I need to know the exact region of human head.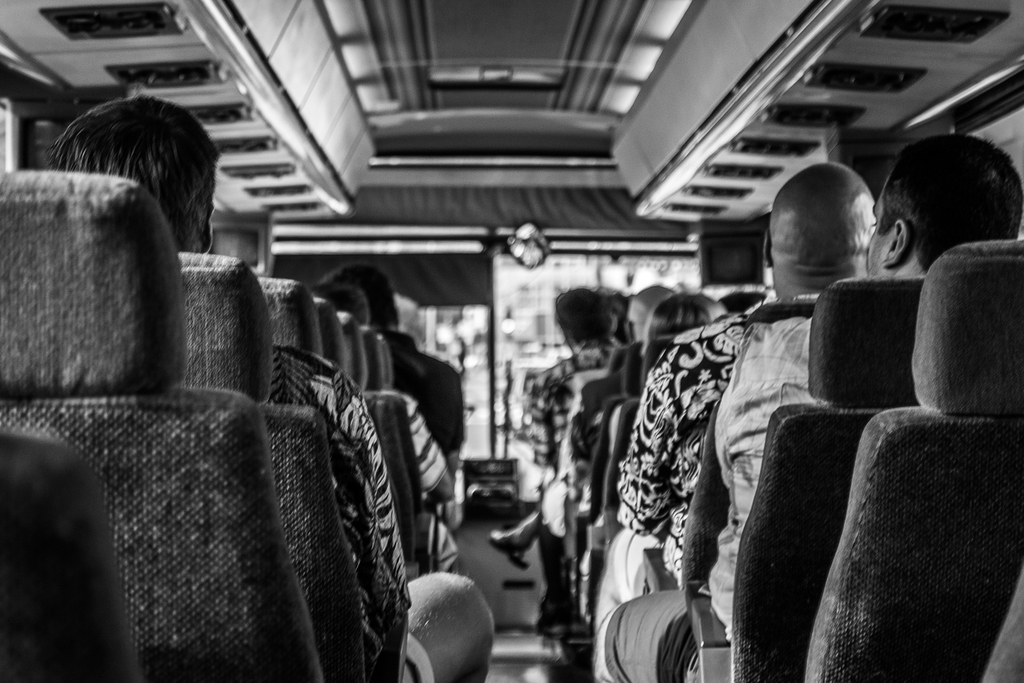
Region: rect(867, 140, 1023, 274).
